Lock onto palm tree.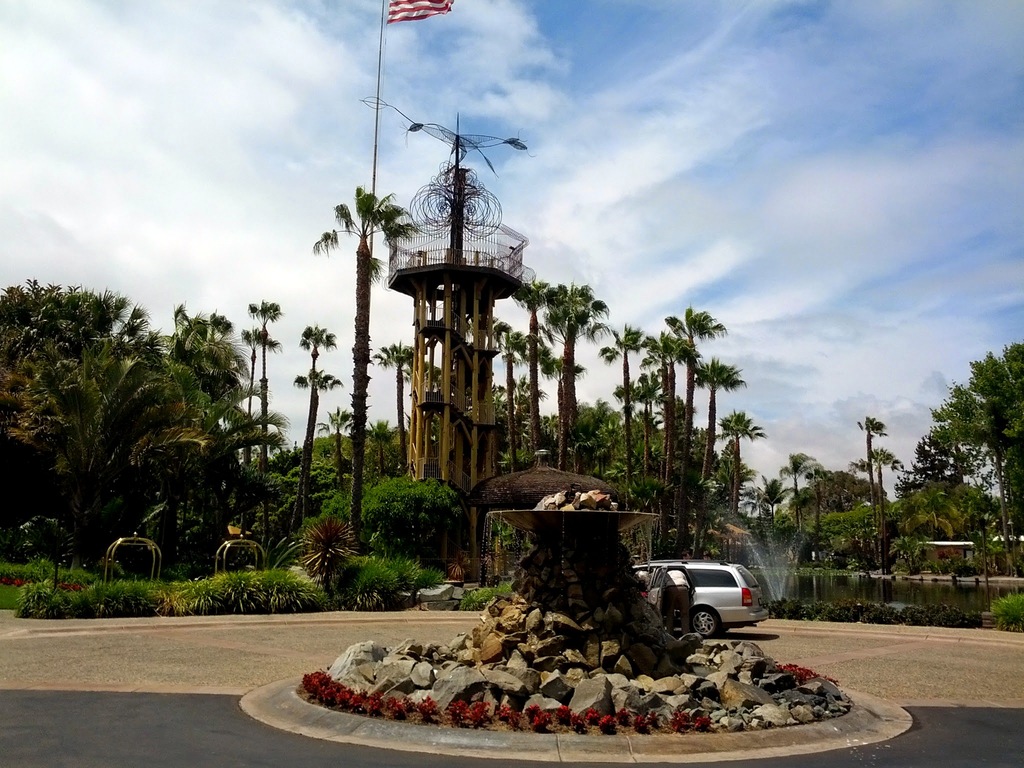
Locked: box=[611, 327, 651, 518].
